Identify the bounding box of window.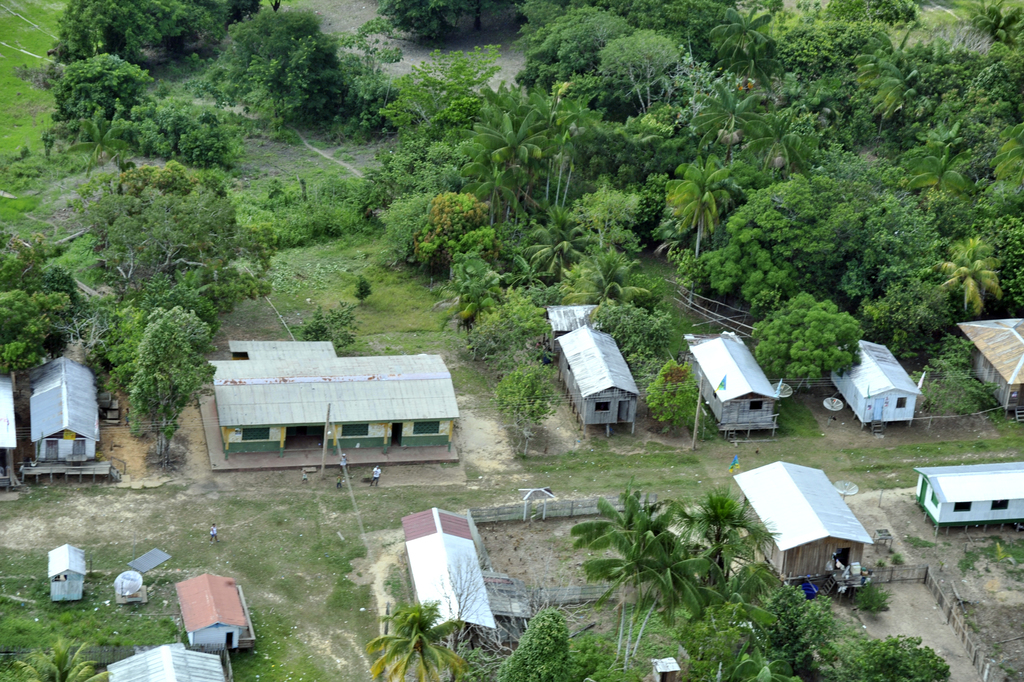
left=989, top=497, right=1009, bottom=511.
